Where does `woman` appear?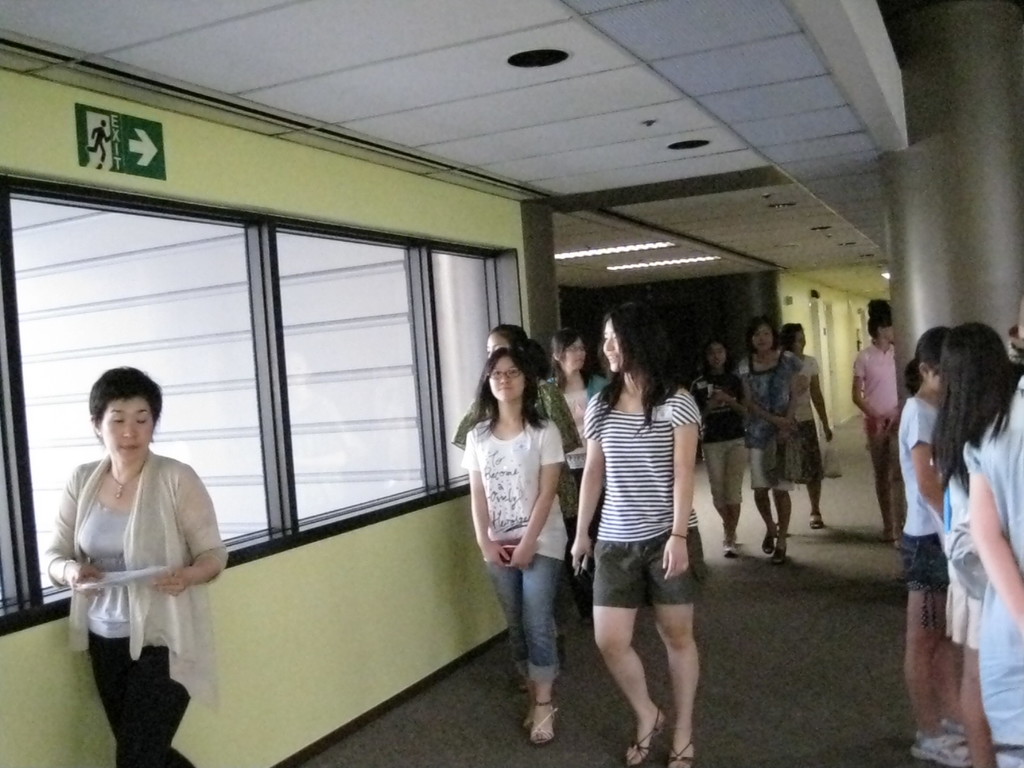
Appears at (459,349,569,743).
